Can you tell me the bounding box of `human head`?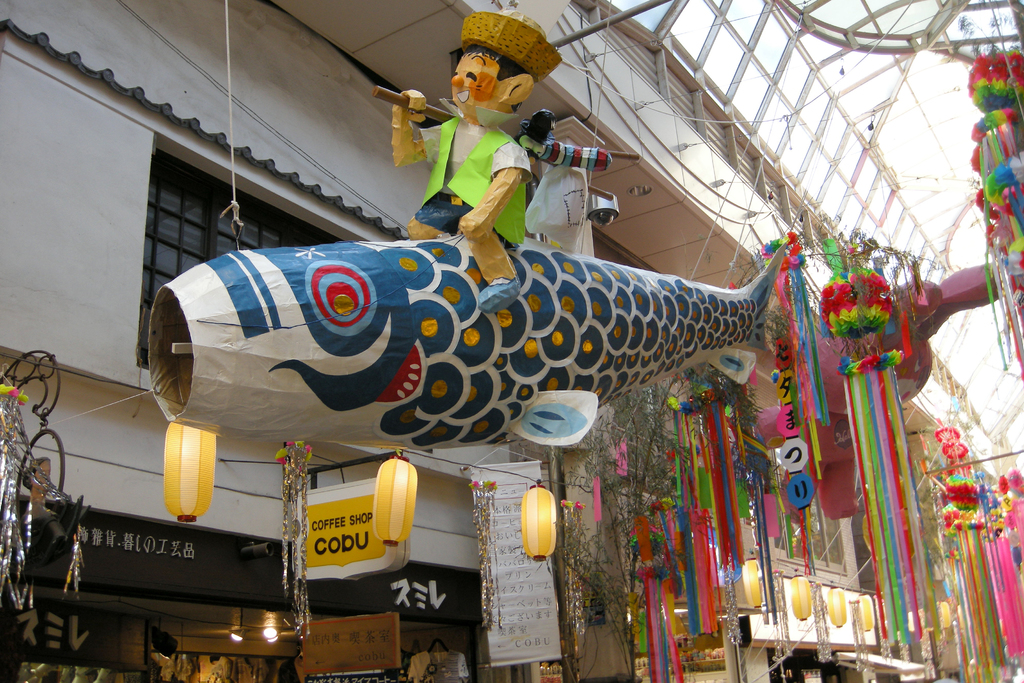
select_region(442, 16, 561, 100).
